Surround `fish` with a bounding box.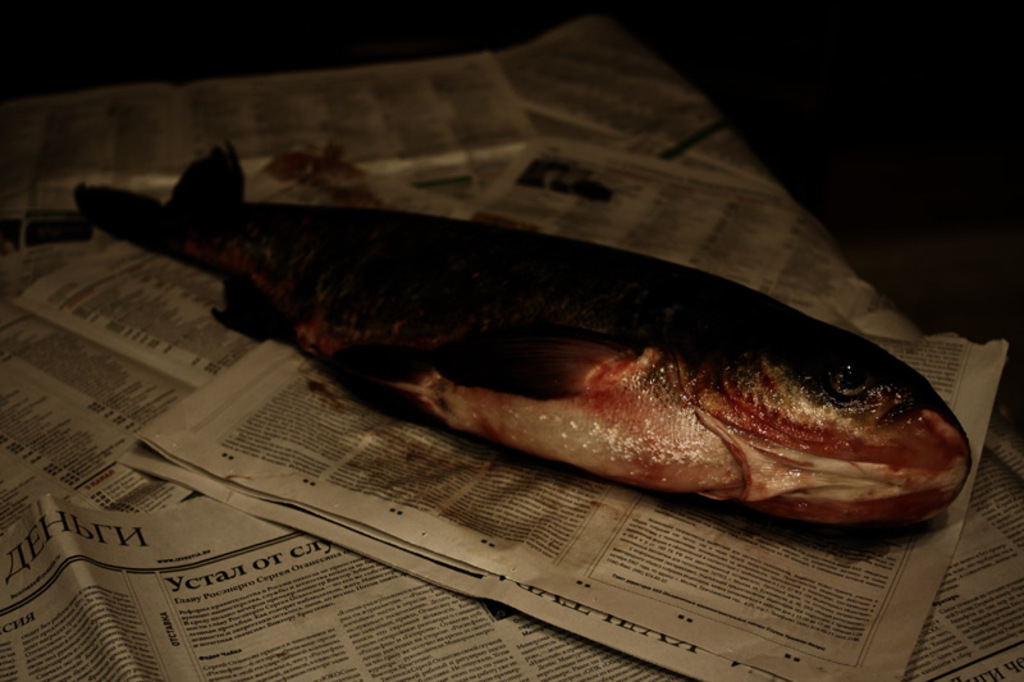
x1=79, y1=163, x2=955, y2=528.
